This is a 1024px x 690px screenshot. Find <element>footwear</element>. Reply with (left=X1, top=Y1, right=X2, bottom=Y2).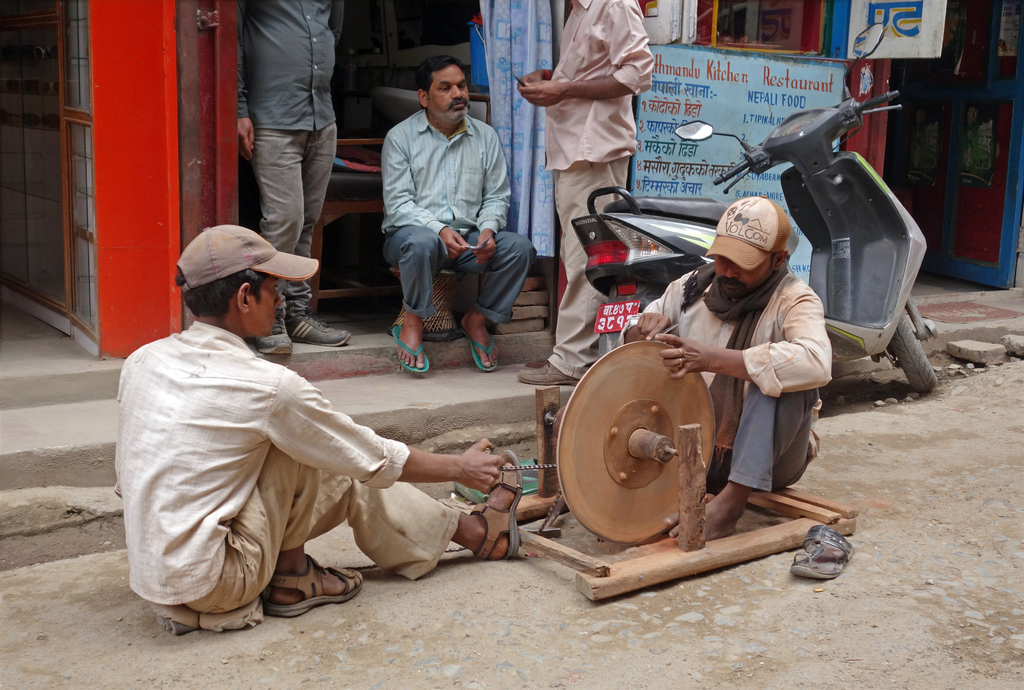
(left=387, top=321, right=431, bottom=376).
